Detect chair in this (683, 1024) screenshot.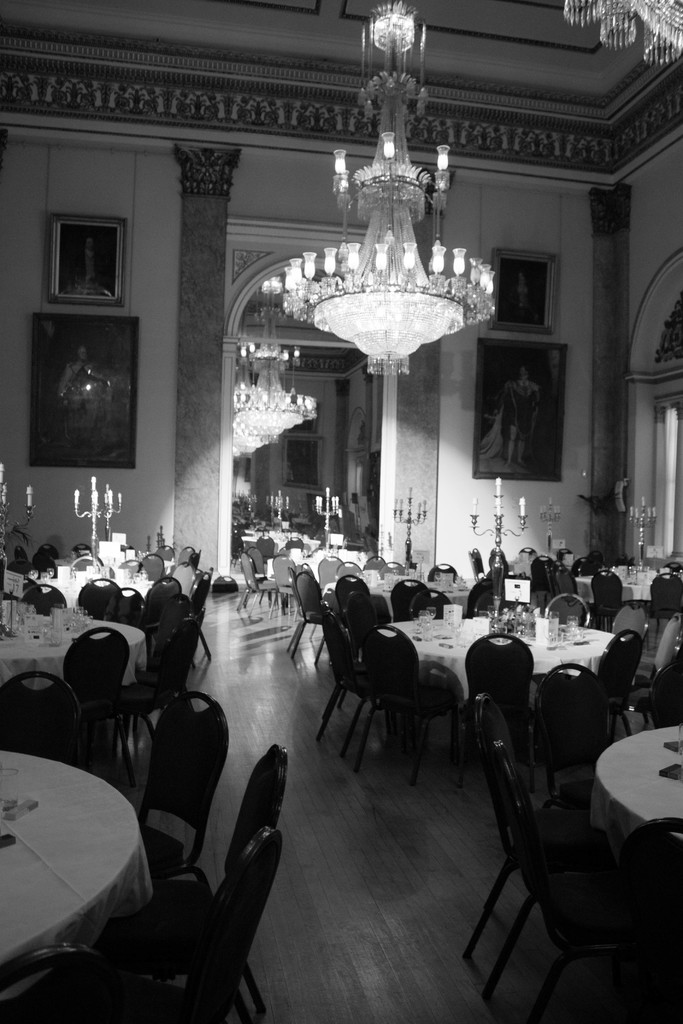
Detection: (627, 658, 681, 730).
